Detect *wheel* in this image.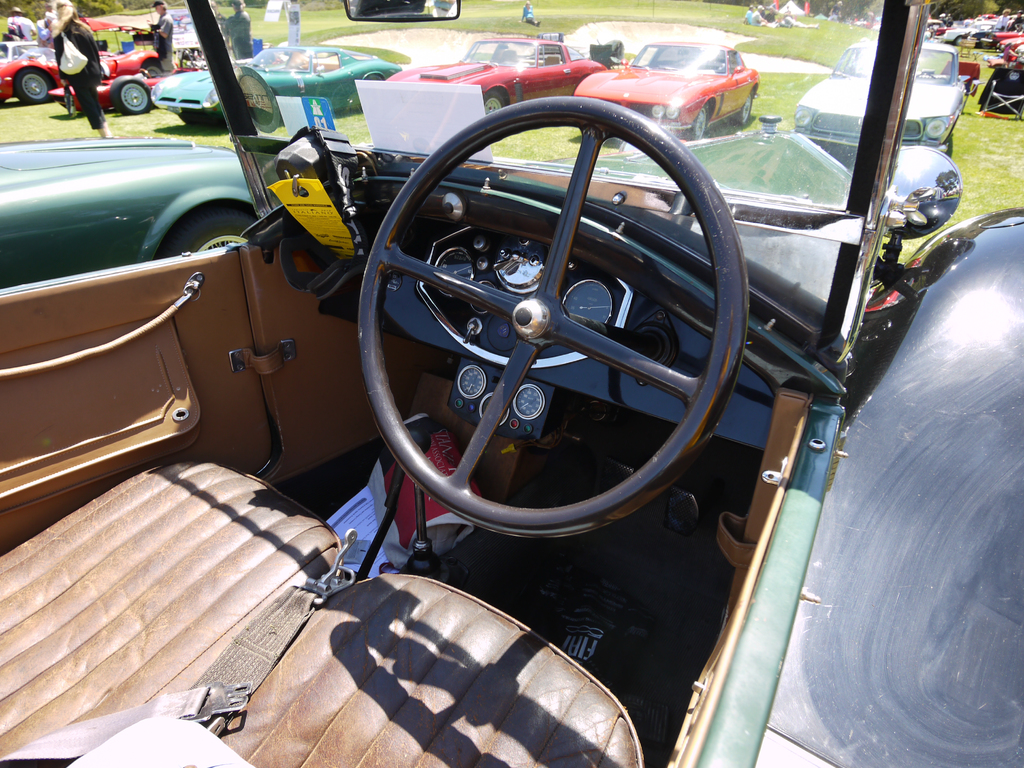
Detection: left=356, top=93, right=753, bottom=542.
